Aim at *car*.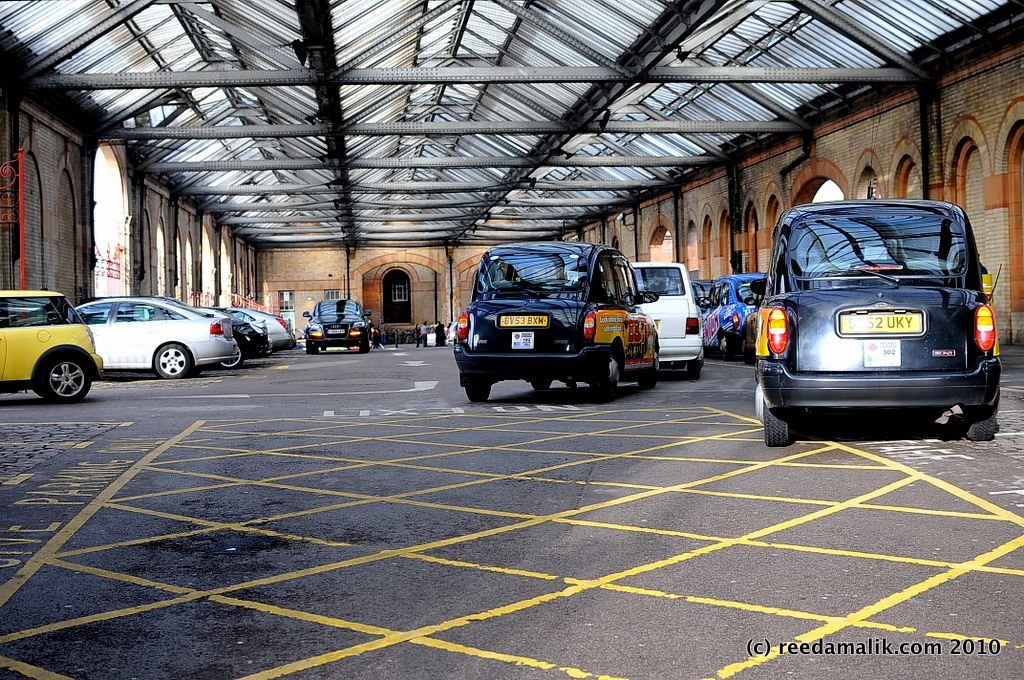
Aimed at crop(0, 282, 103, 407).
